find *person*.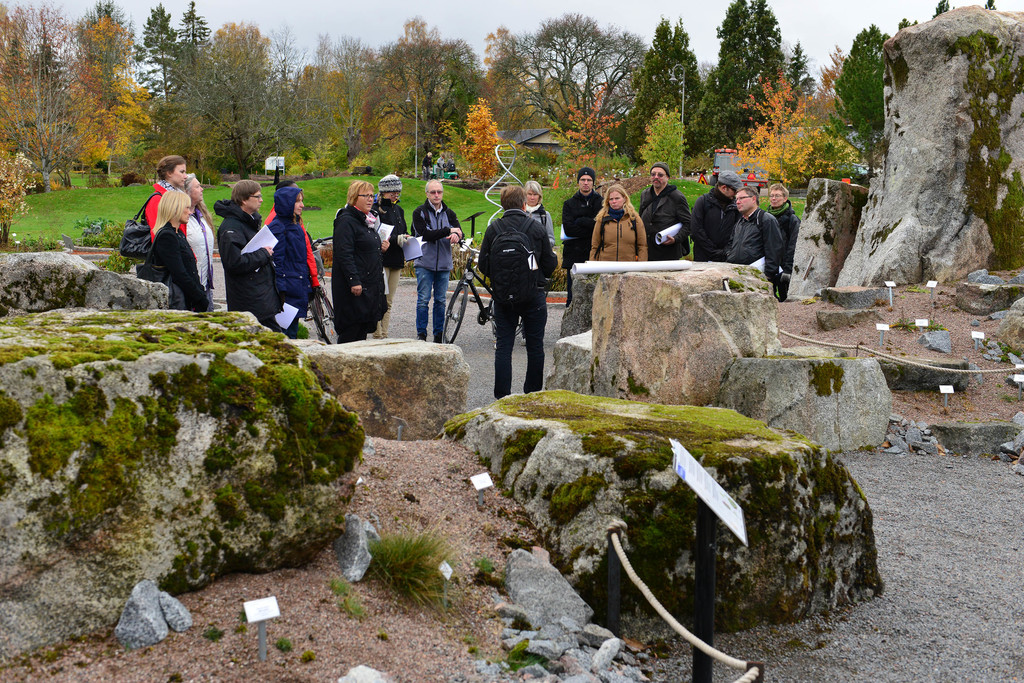
[x1=483, y1=163, x2=564, y2=403].
